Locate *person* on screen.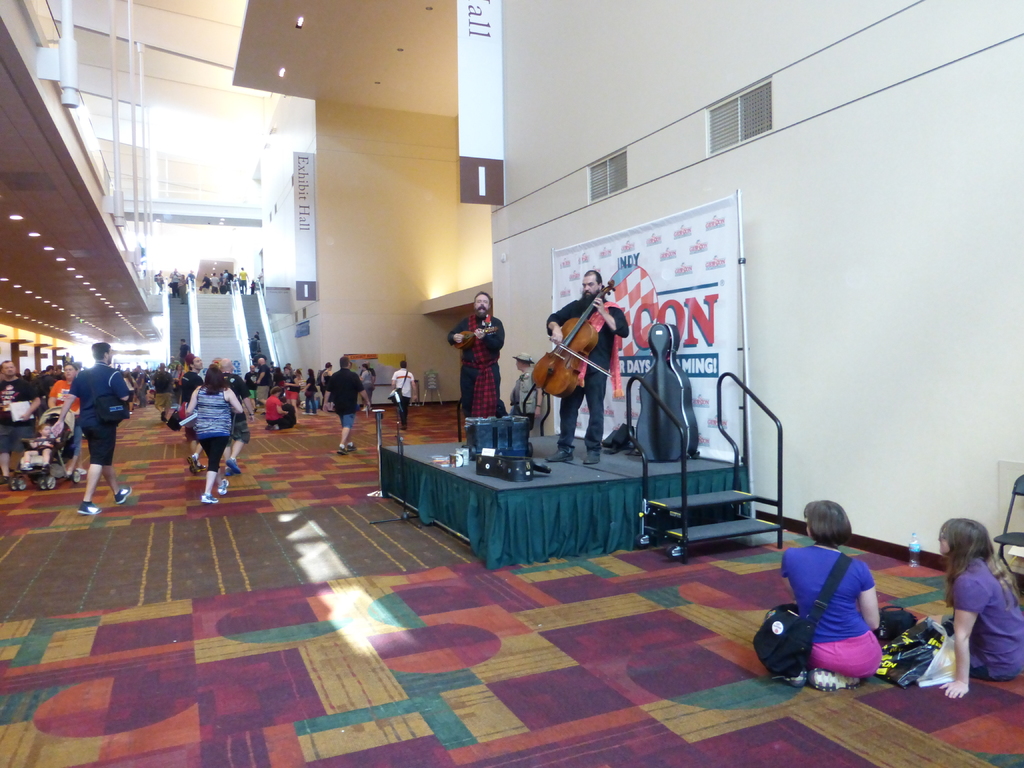
On screen at bbox=[360, 363, 380, 409].
